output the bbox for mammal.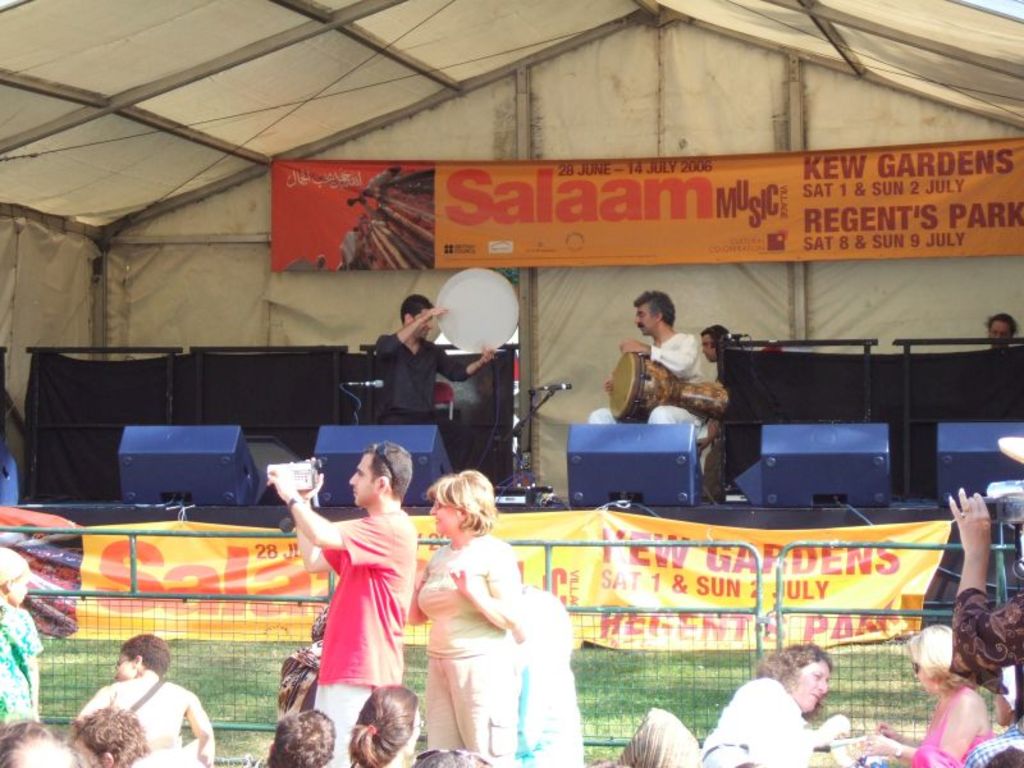
region(608, 701, 754, 767).
